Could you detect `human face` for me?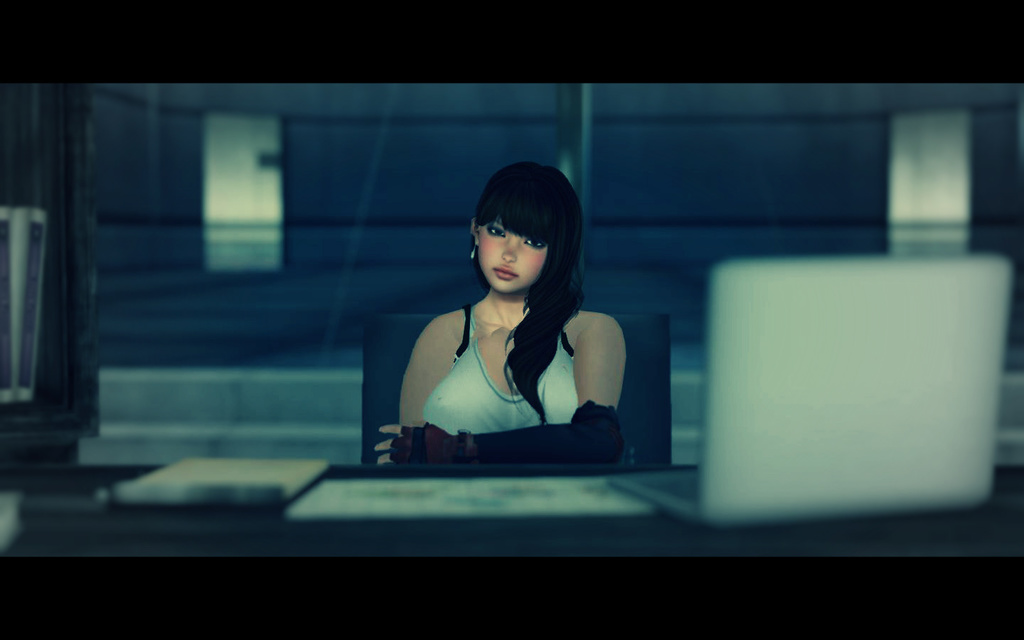
Detection result: <box>475,223,554,304</box>.
